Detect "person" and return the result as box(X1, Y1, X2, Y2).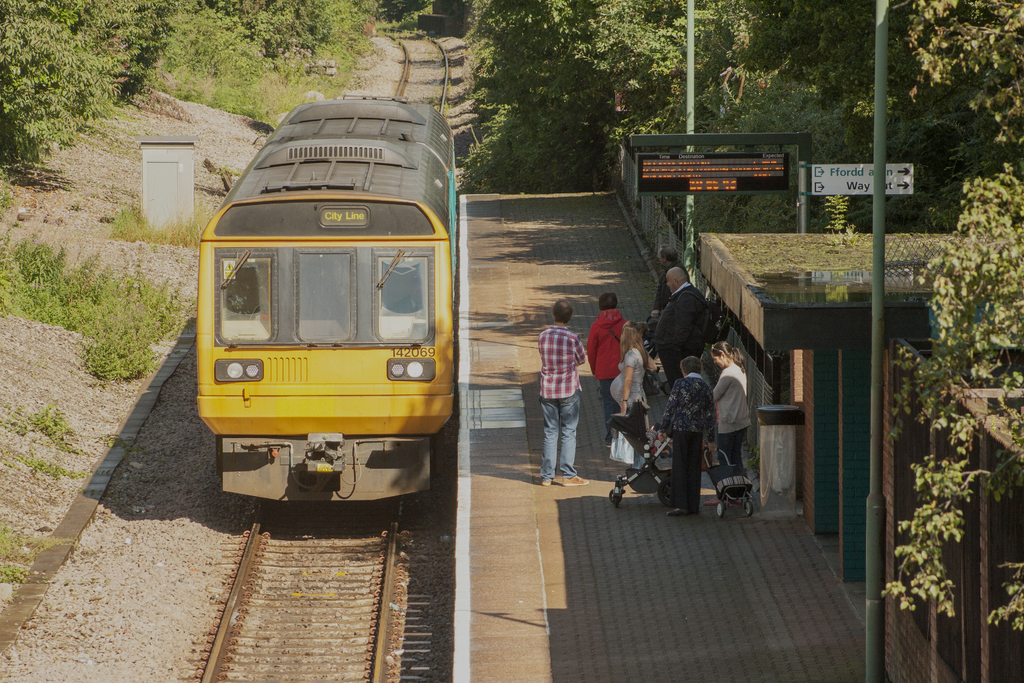
box(655, 265, 712, 388).
